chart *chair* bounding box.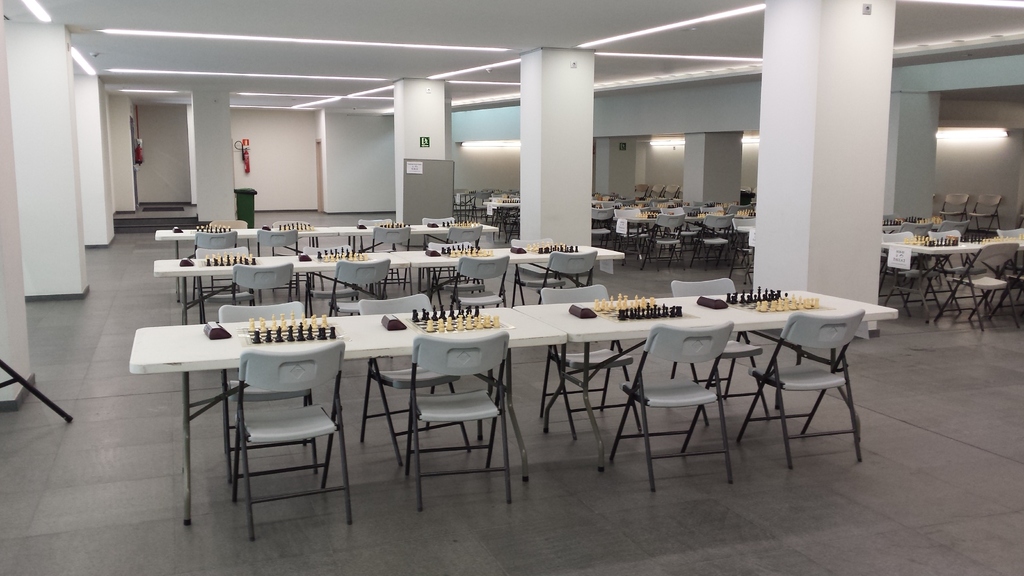
Charted: [207, 217, 251, 253].
